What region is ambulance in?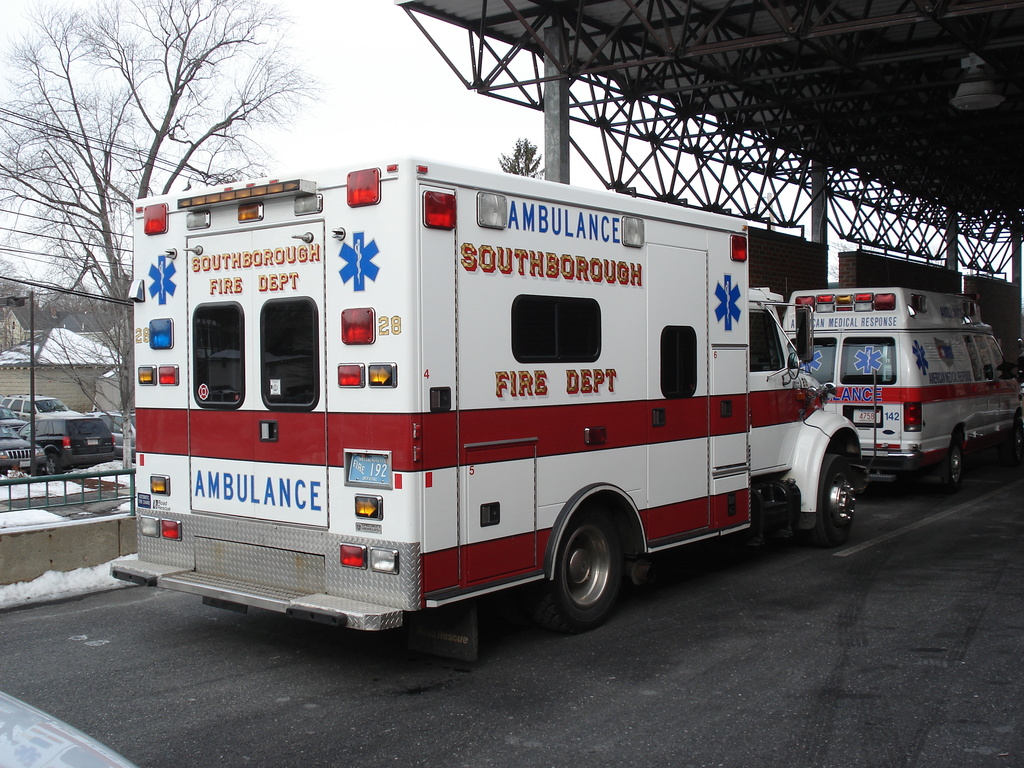
[x1=108, y1=156, x2=863, y2=659].
